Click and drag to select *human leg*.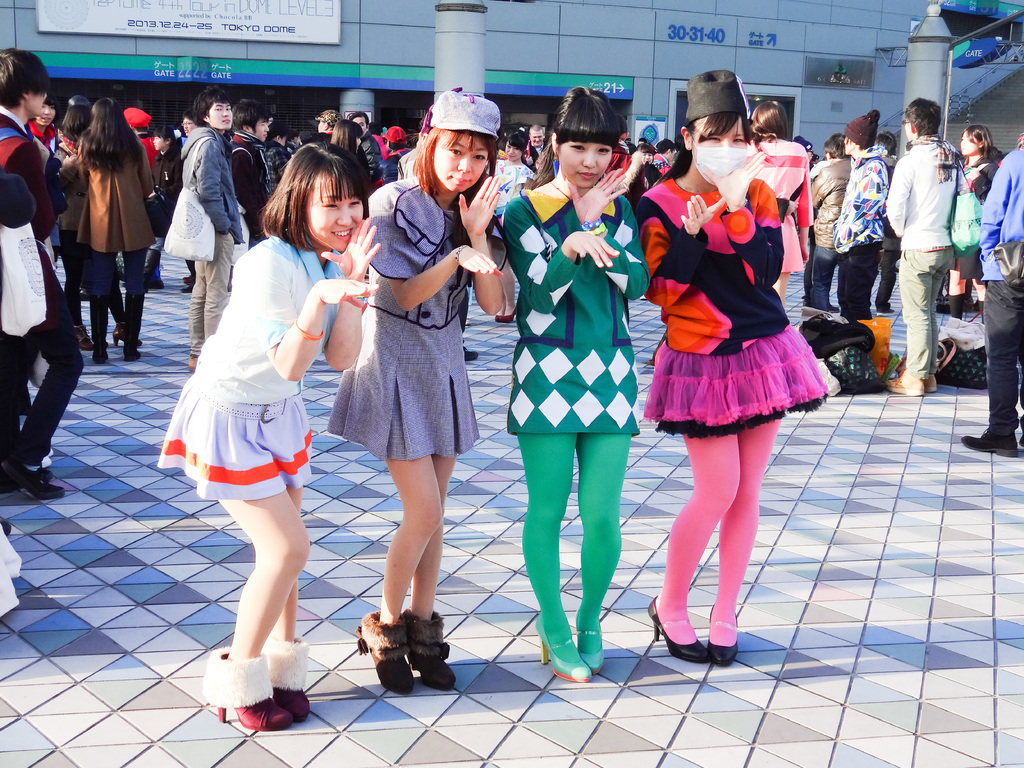
Selection: [x1=214, y1=488, x2=311, y2=730].
